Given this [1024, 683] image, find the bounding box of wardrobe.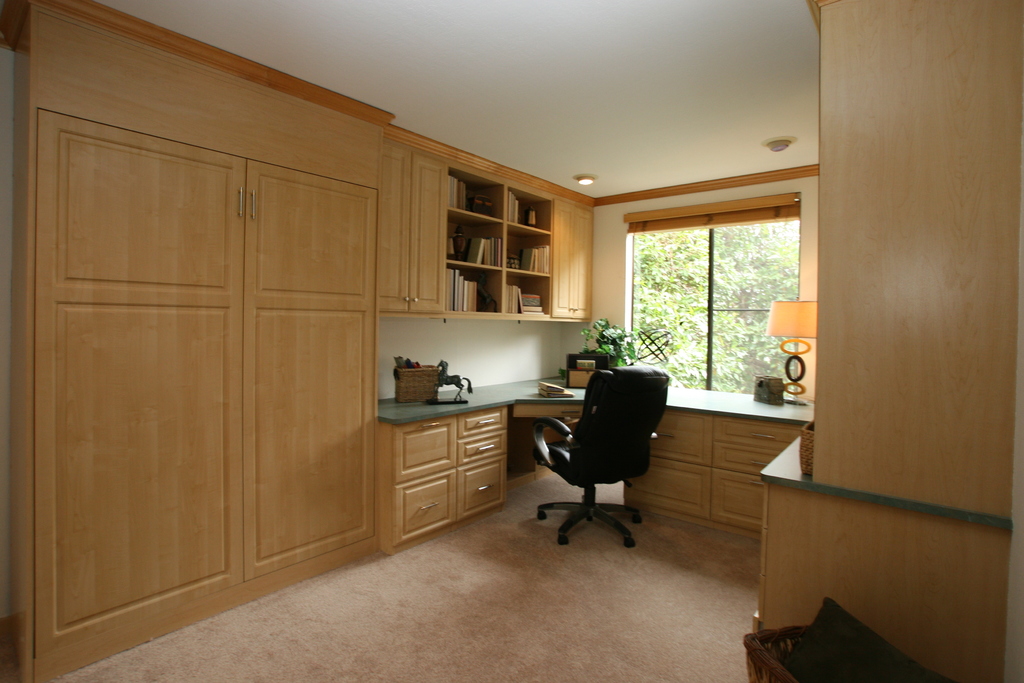
{"left": 0, "top": 0, "right": 601, "bottom": 682}.
